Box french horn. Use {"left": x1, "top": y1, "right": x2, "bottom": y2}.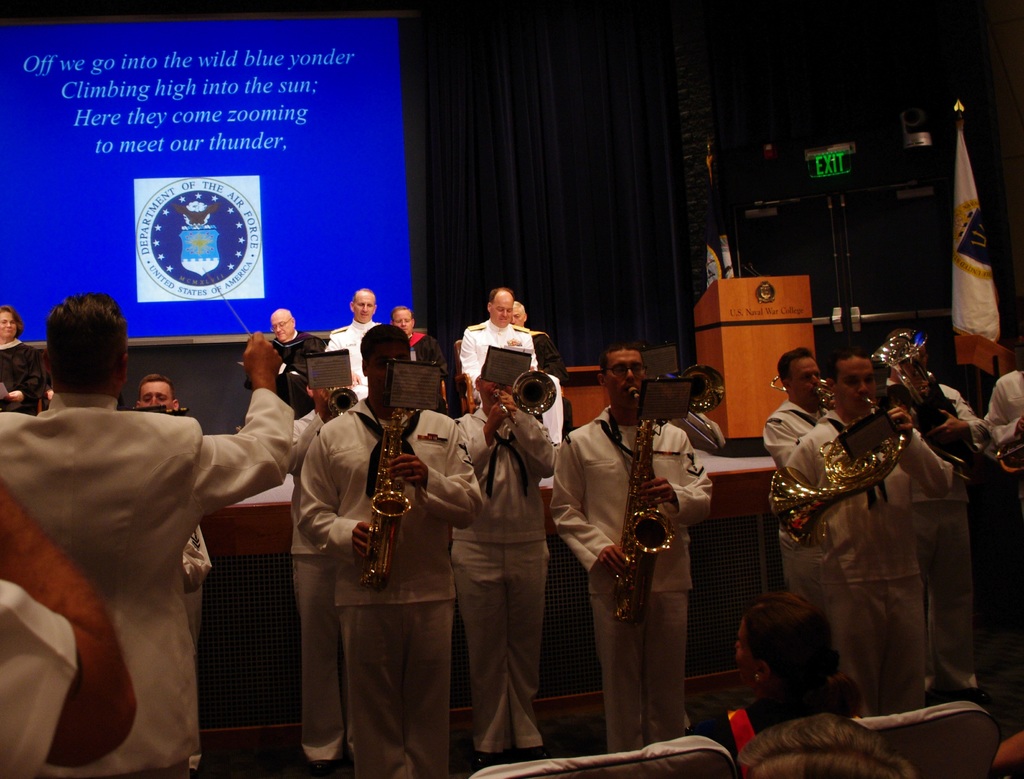
{"left": 810, "top": 374, "right": 861, "bottom": 407}.
